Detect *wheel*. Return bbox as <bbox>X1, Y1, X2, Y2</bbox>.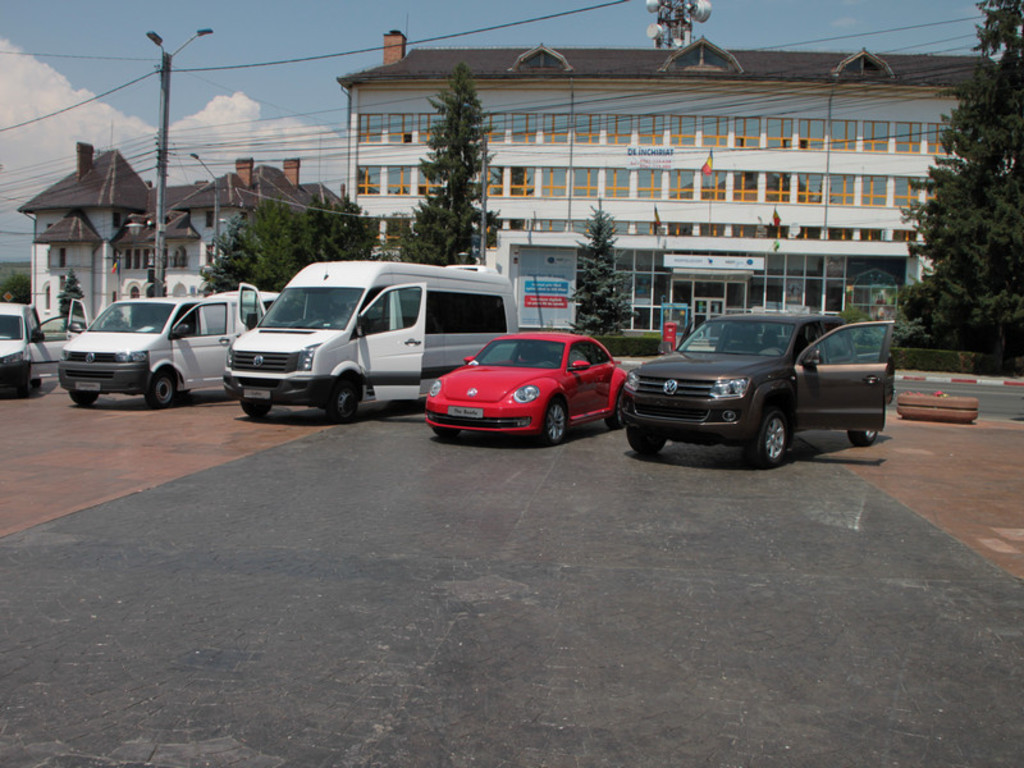
<bbox>626, 426, 666, 452</bbox>.
